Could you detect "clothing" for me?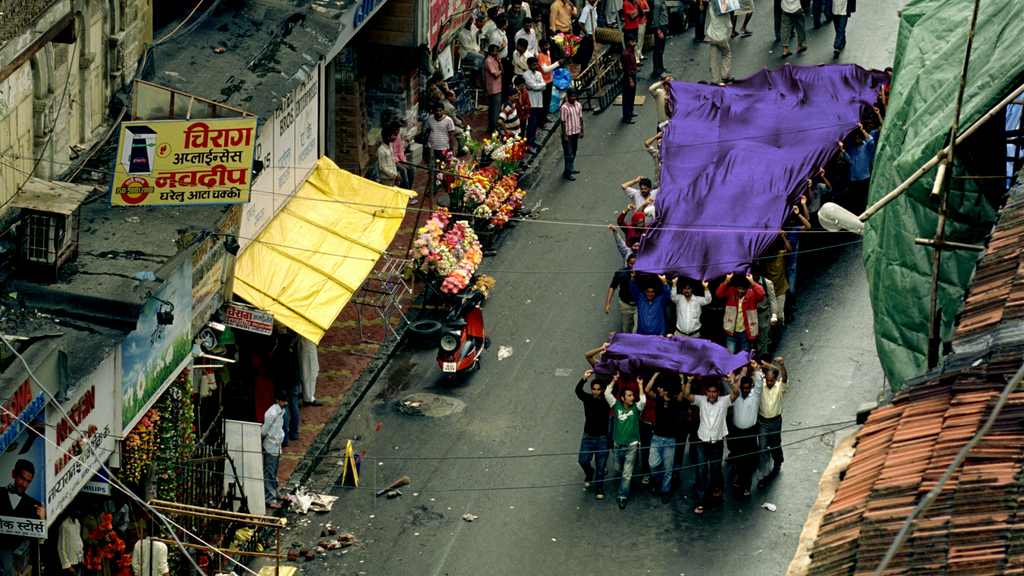
Detection result: pyautogui.locateOnScreen(618, 213, 646, 242).
